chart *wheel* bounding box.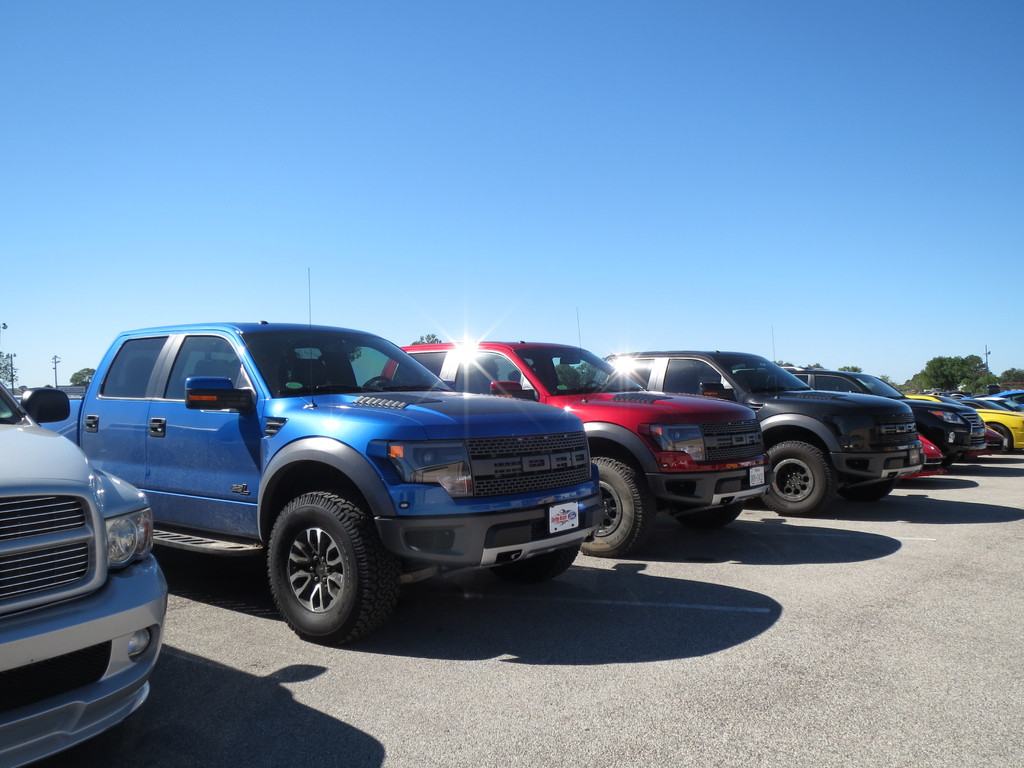
Charted: box(362, 379, 394, 392).
